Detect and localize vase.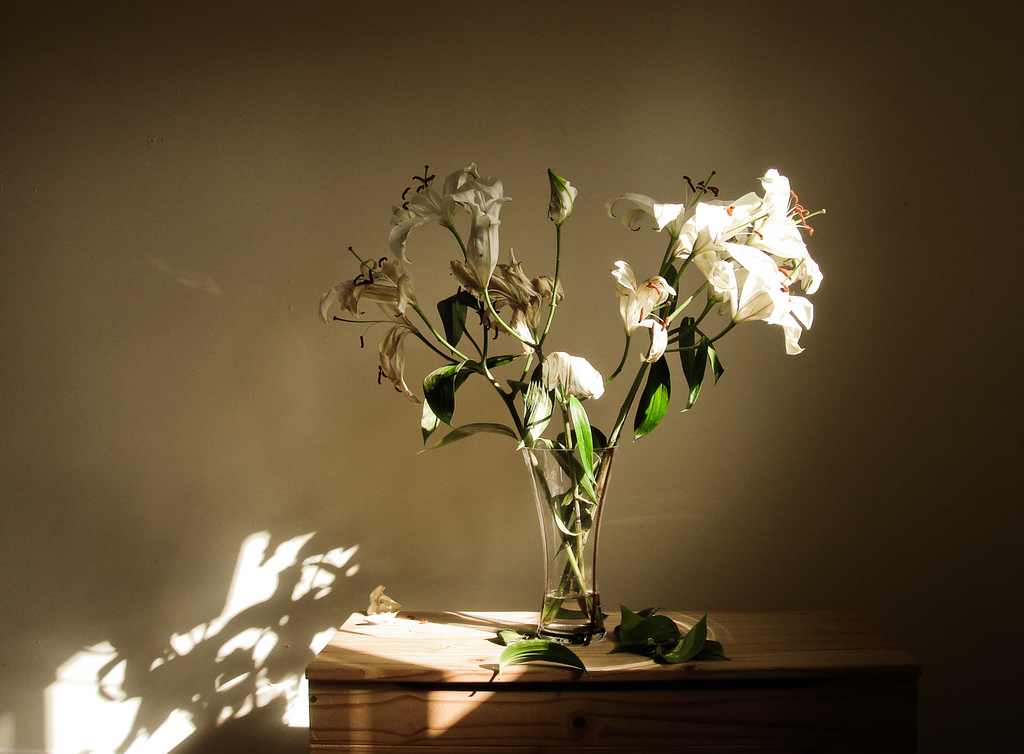
Localized at [520,445,621,645].
